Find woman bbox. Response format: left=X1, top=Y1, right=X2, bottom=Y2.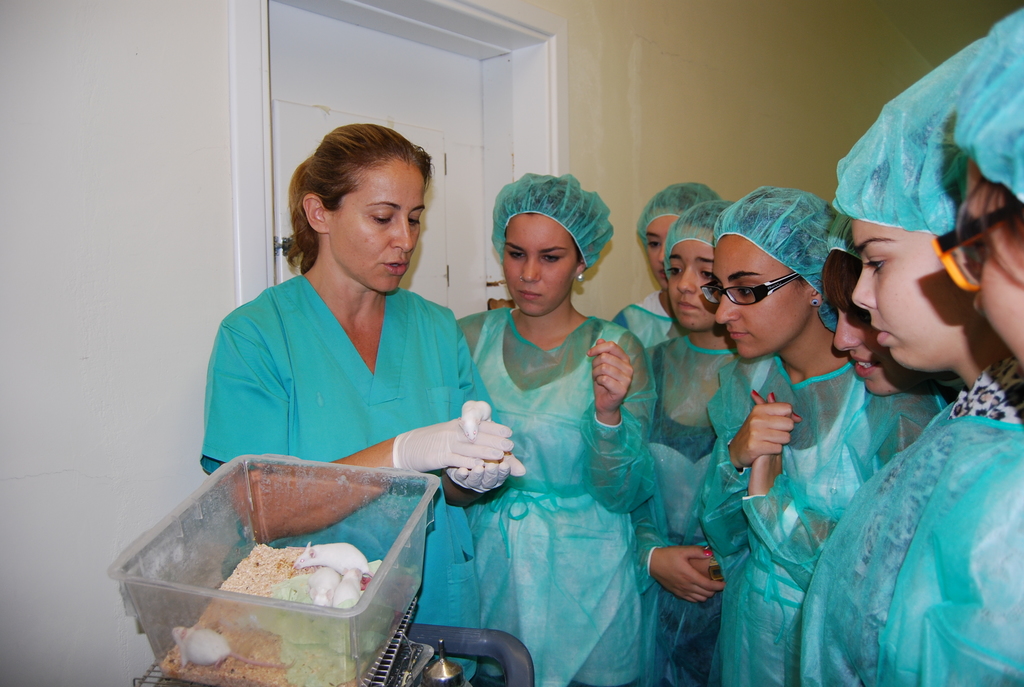
left=825, top=202, right=967, bottom=400.
